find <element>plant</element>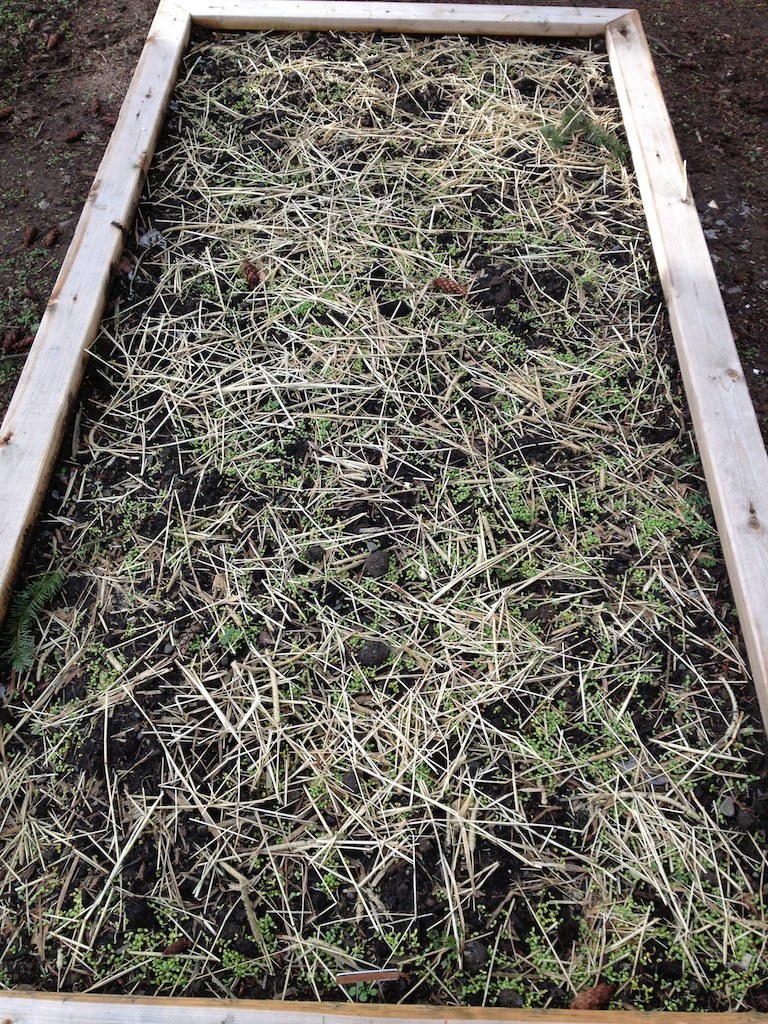
left=0, top=0, right=80, bottom=34
